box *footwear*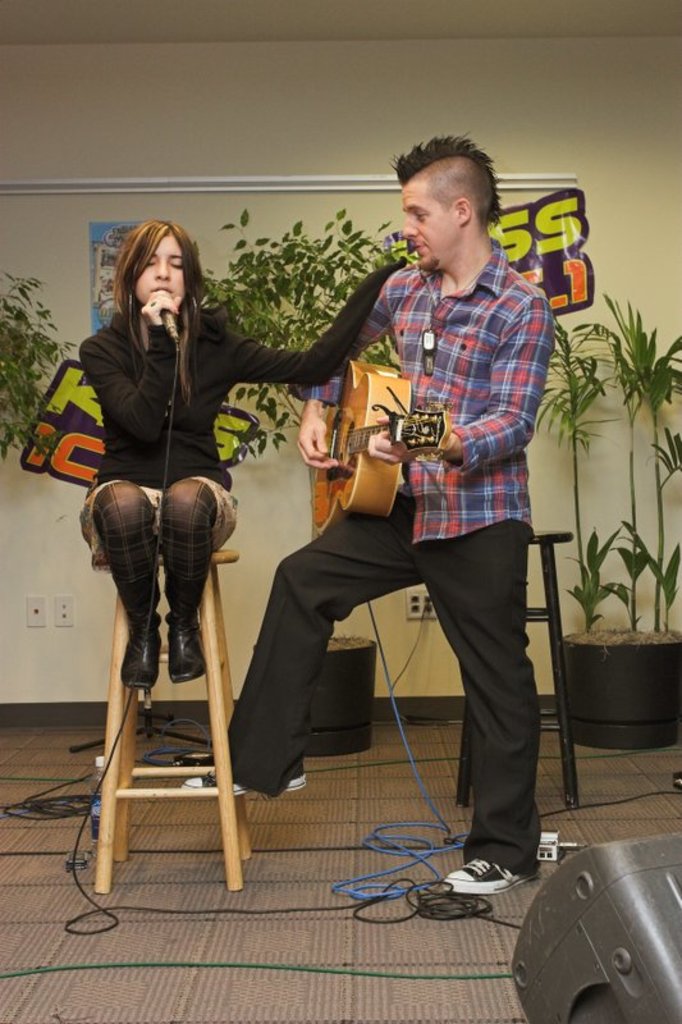
<region>443, 855, 530, 891</region>
